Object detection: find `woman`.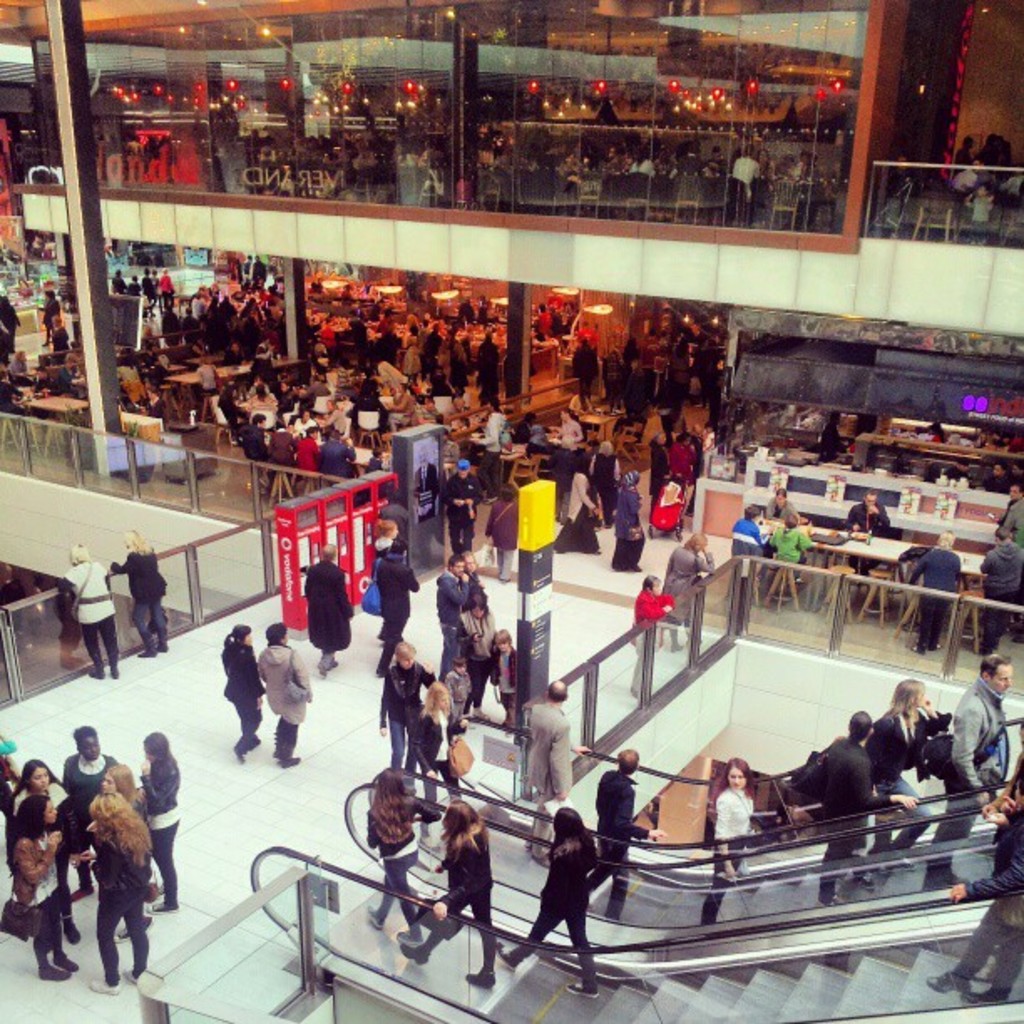
l=868, t=681, r=955, b=867.
